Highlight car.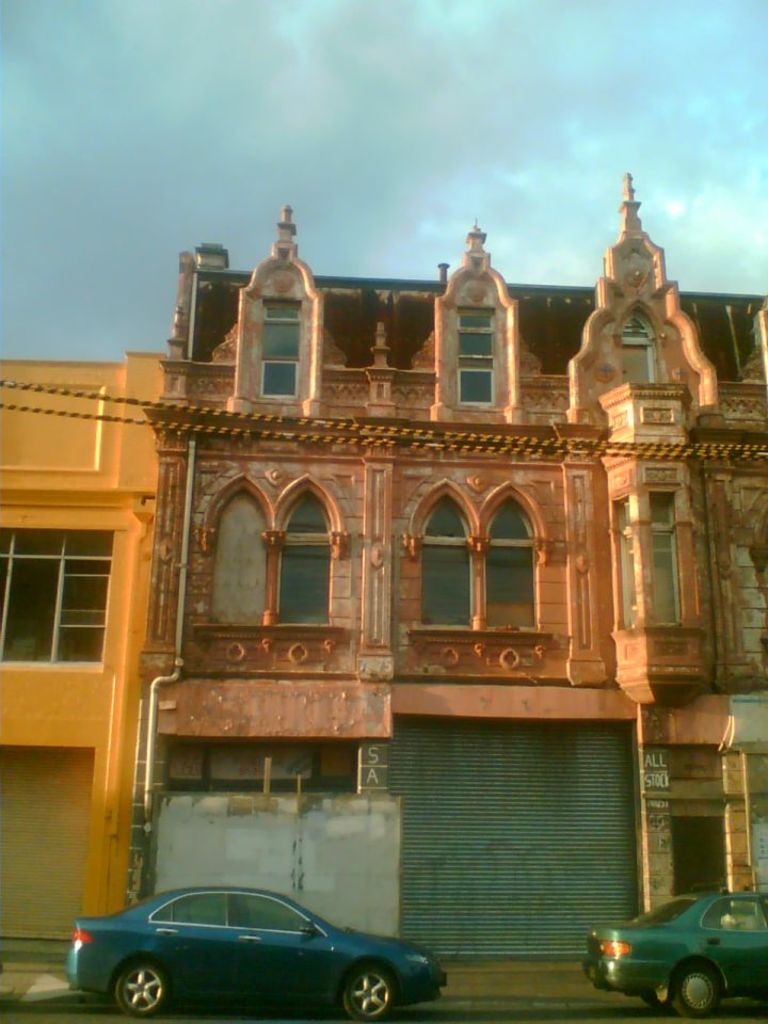
Highlighted region: box=[71, 889, 448, 1023].
